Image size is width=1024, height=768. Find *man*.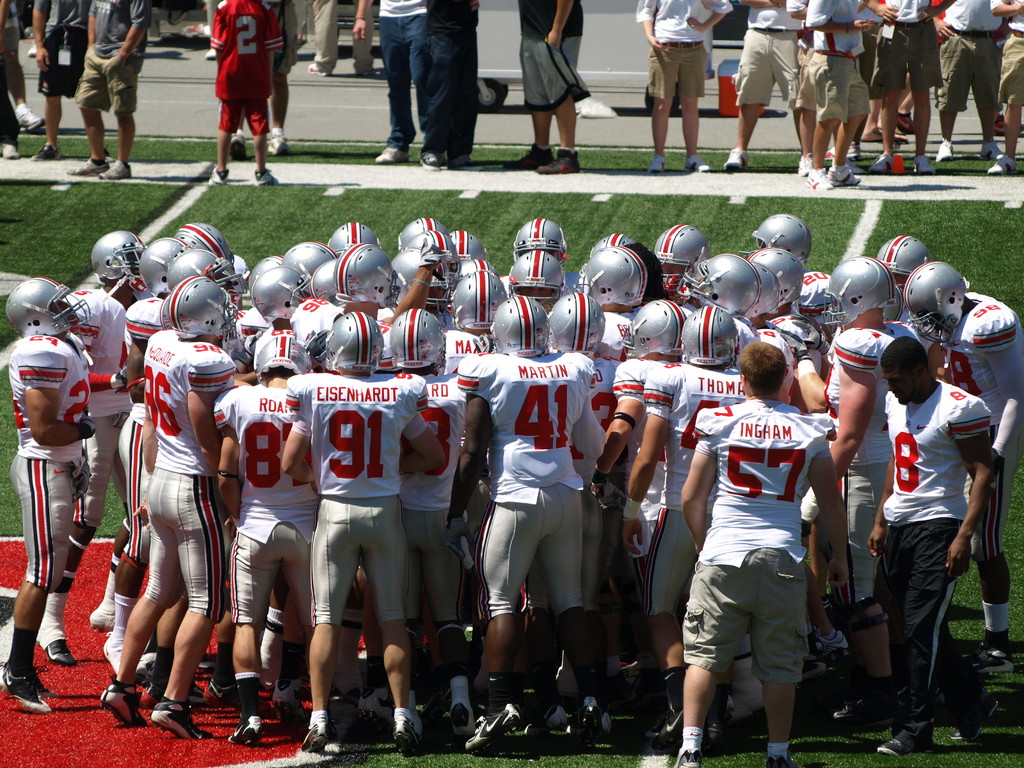
pyautogui.locateOnScreen(636, 0, 733, 177).
